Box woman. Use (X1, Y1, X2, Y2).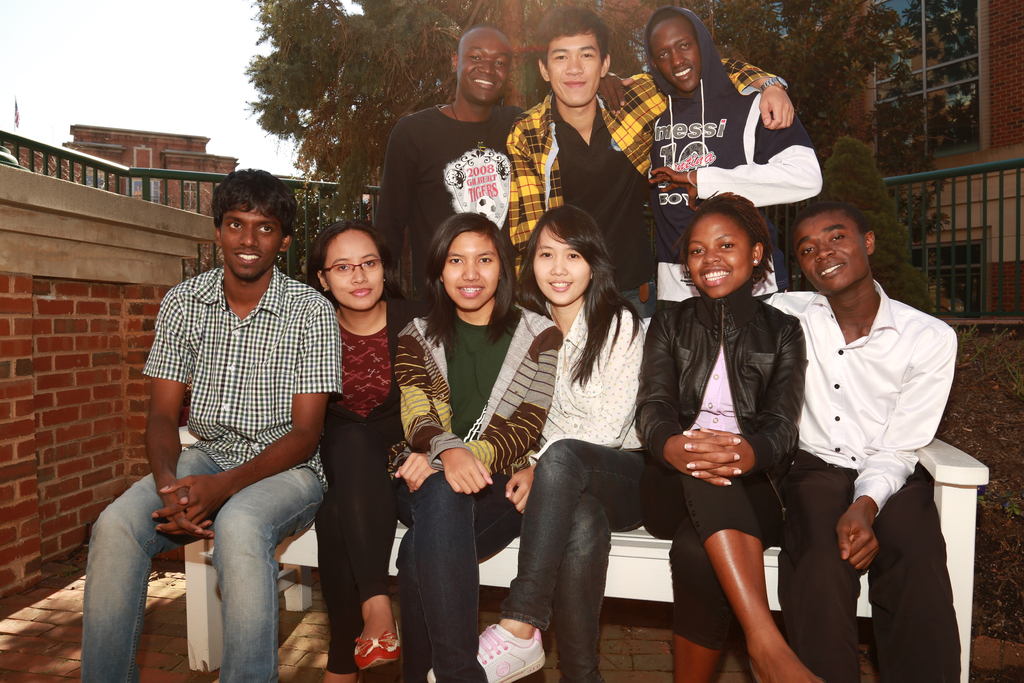
(468, 206, 644, 682).
